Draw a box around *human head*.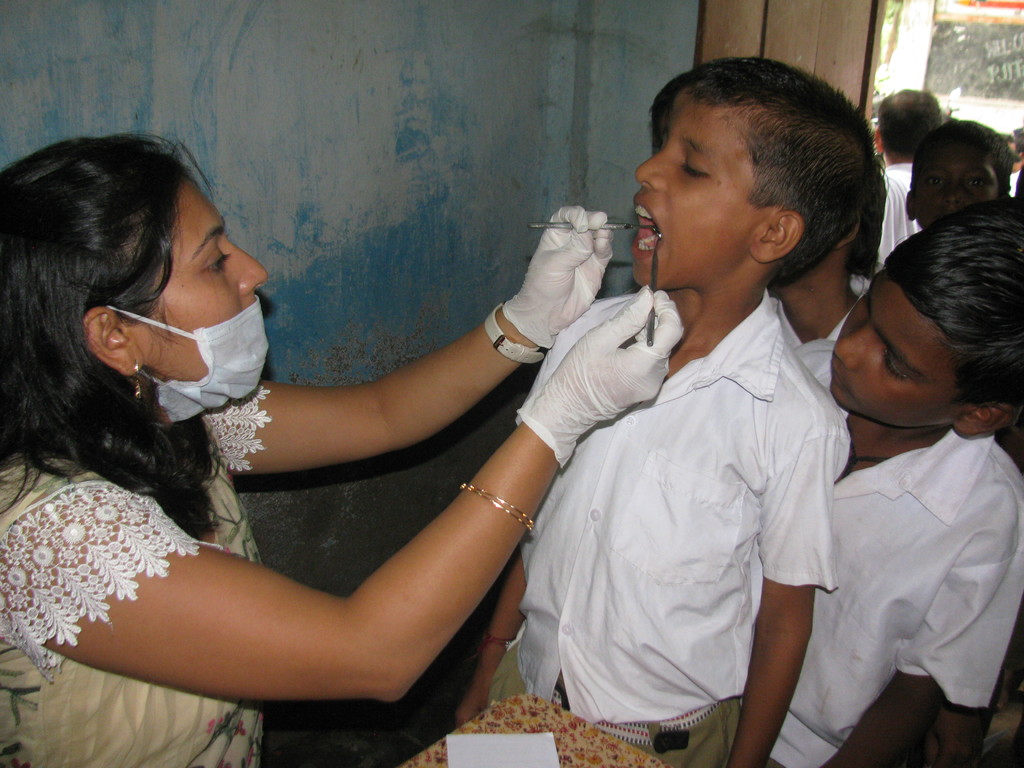
877 92 944 161.
